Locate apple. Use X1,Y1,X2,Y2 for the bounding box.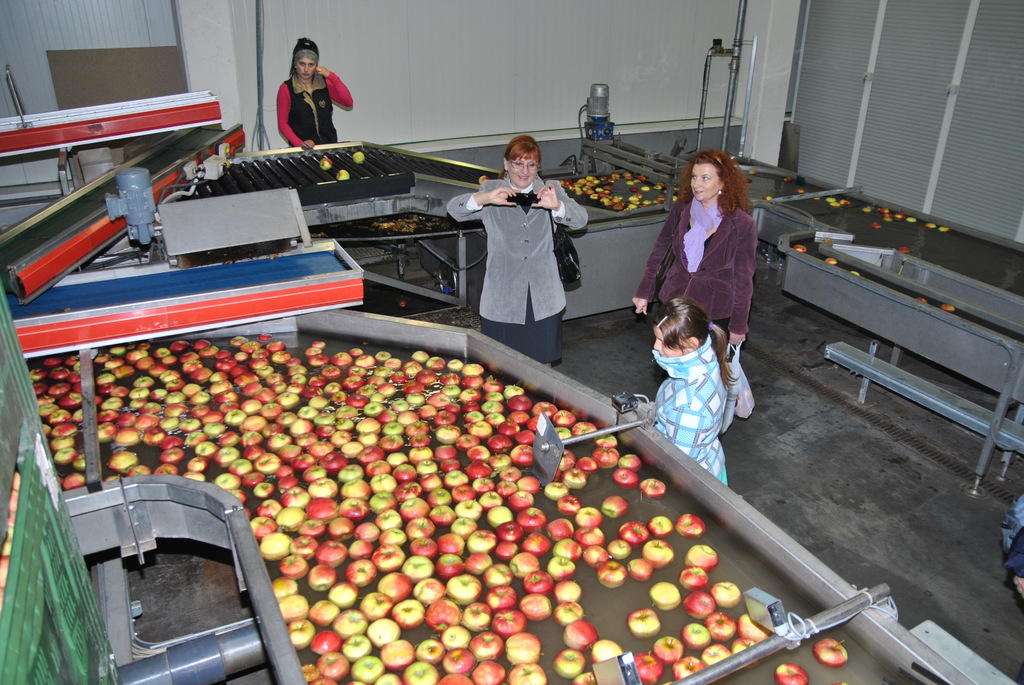
318,157,333,169.
